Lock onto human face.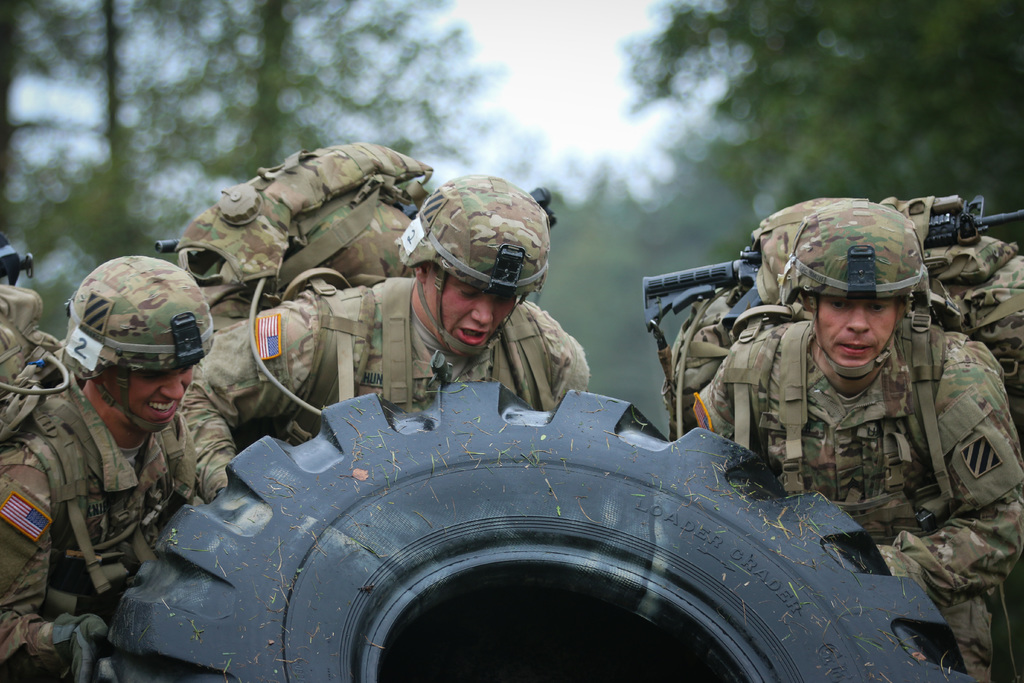
Locked: {"x1": 442, "y1": 281, "x2": 514, "y2": 350}.
